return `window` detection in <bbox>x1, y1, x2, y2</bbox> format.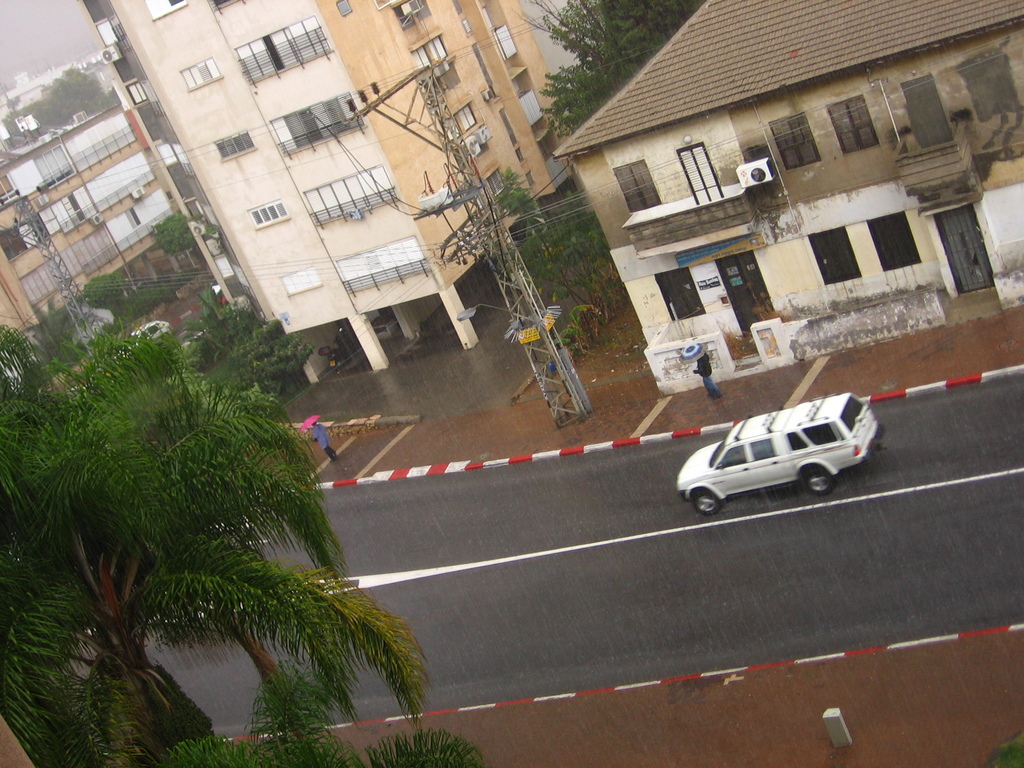
<bbox>827, 95, 880, 159</bbox>.
